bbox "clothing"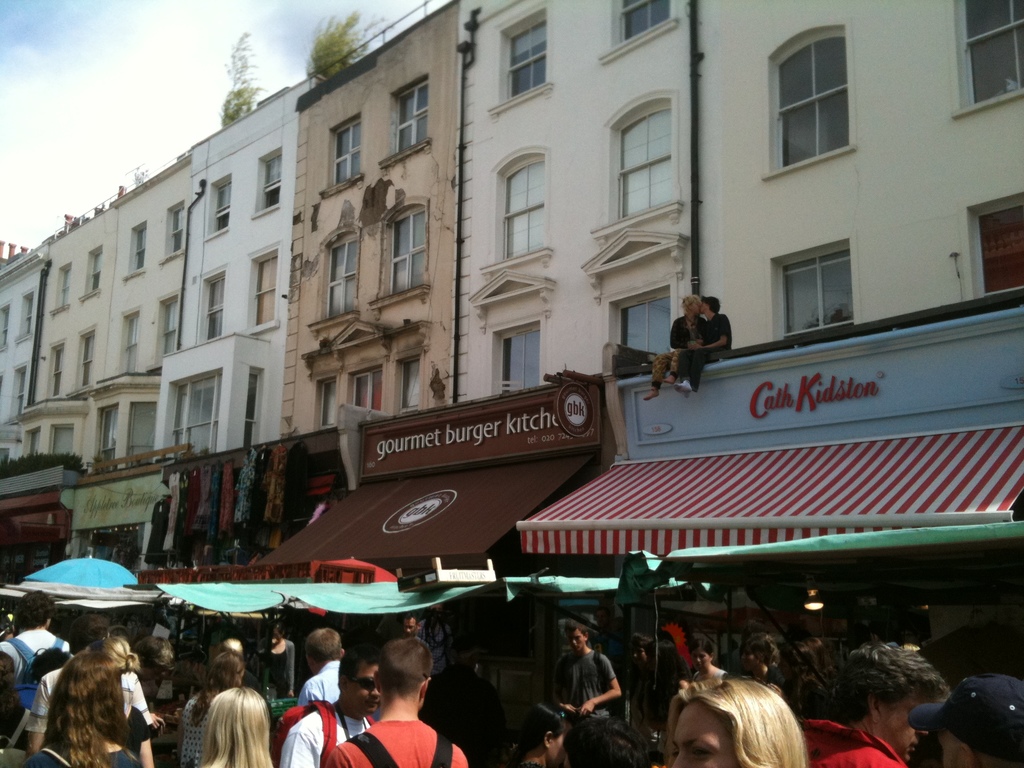
locate(794, 720, 904, 767)
